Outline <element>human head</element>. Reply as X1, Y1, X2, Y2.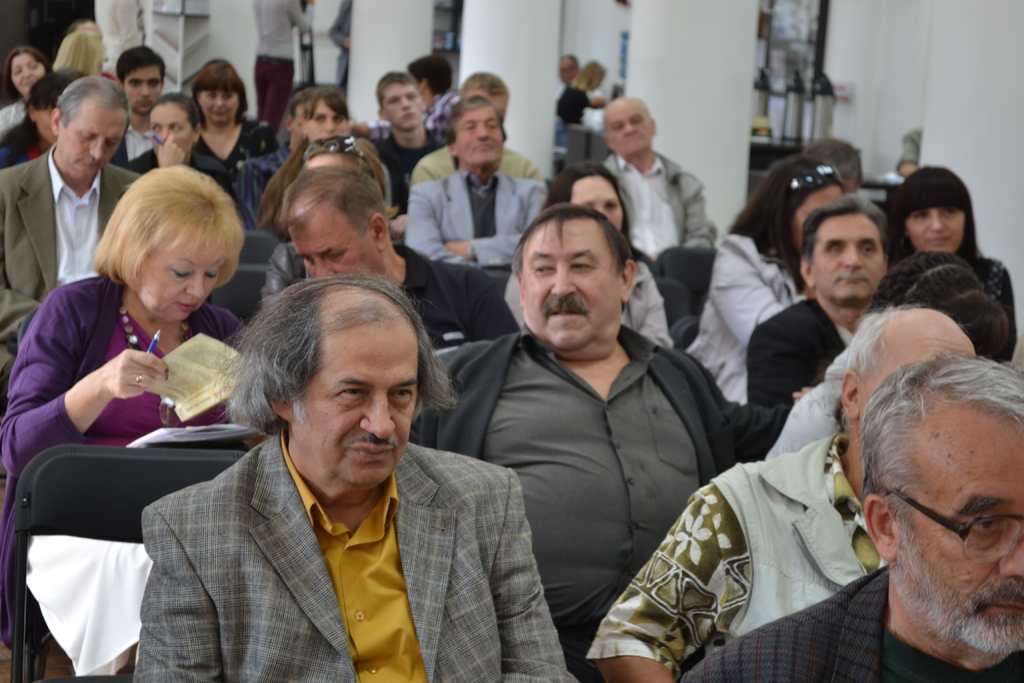
30, 70, 83, 140.
